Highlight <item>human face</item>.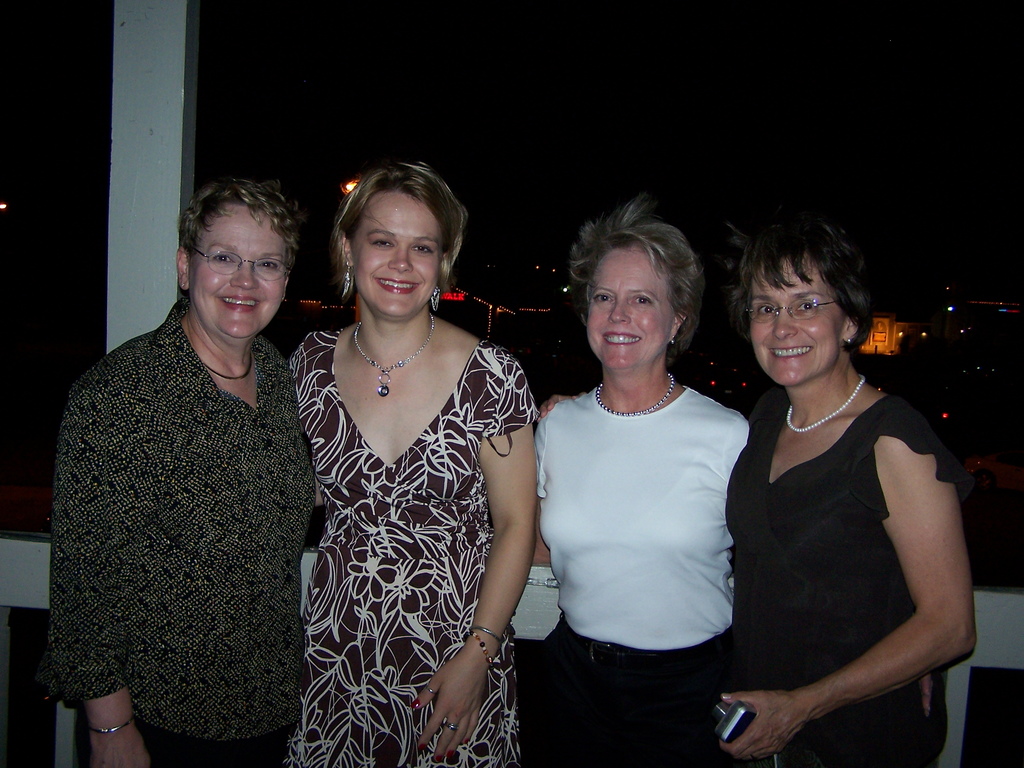
Highlighted region: x1=749 y1=264 x2=836 y2=388.
